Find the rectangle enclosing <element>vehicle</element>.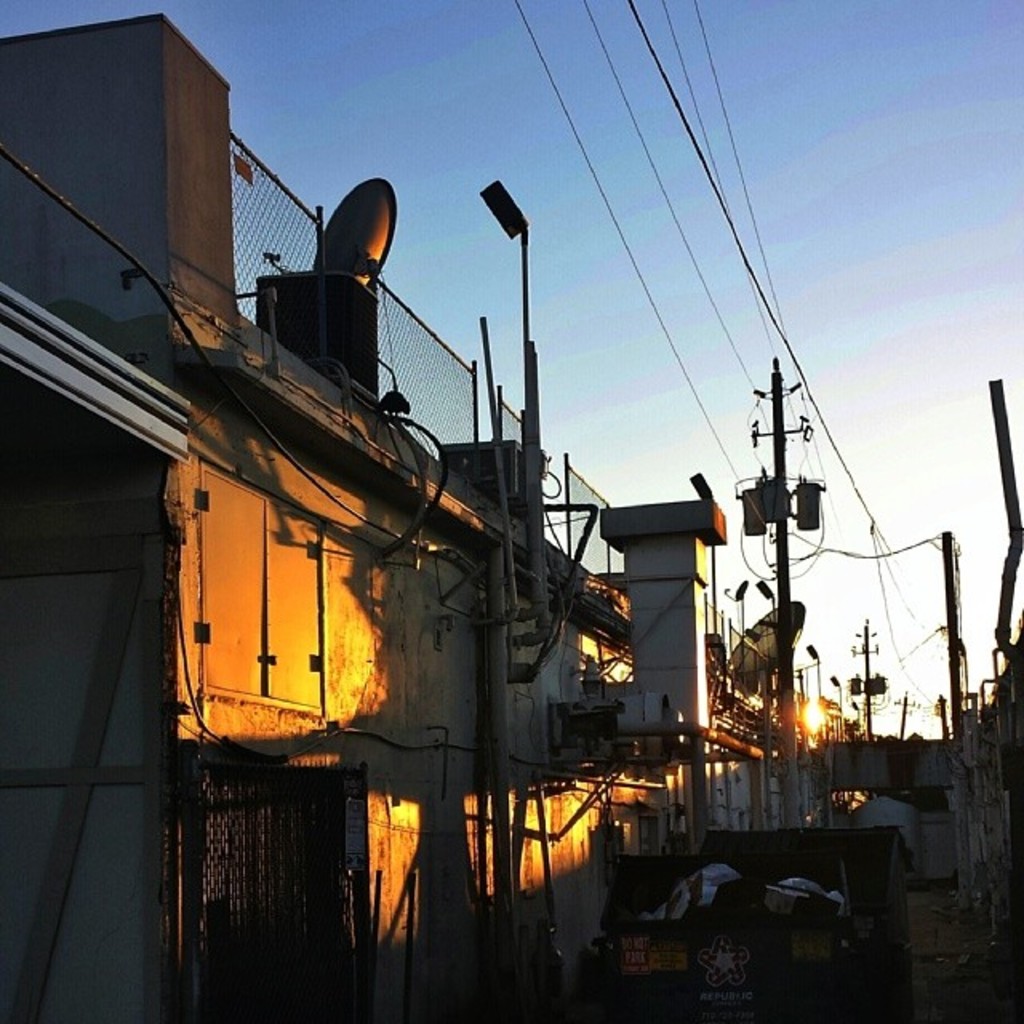
pyautogui.locateOnScreen(594, 830, 914, 1022).
